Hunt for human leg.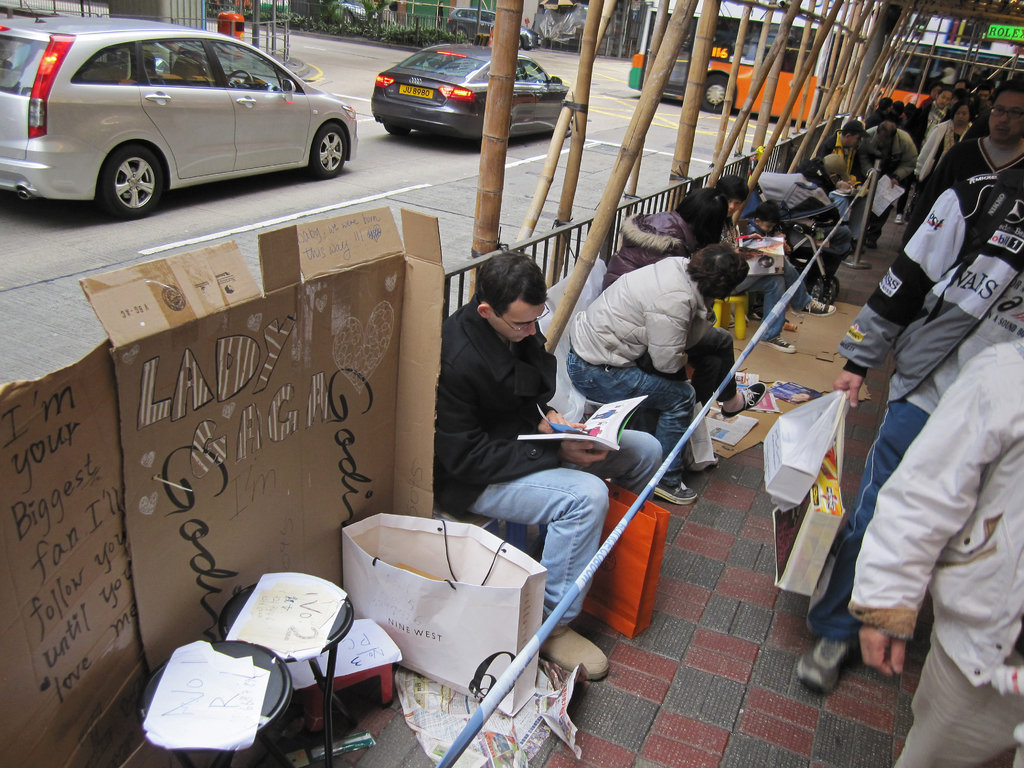
Hunted down at region(504, 442, 616, 674).
